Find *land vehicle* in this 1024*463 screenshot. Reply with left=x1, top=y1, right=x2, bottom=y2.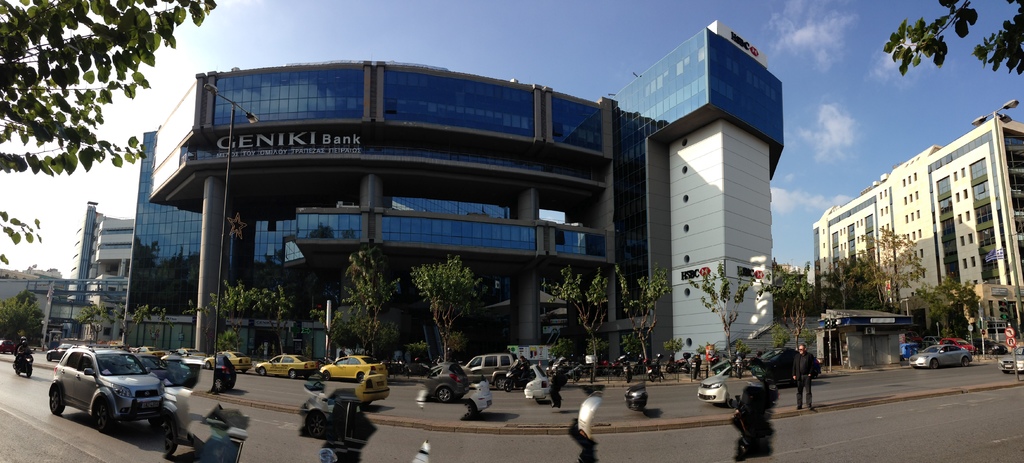
left=210, top=351, right=245, bottom=368.
